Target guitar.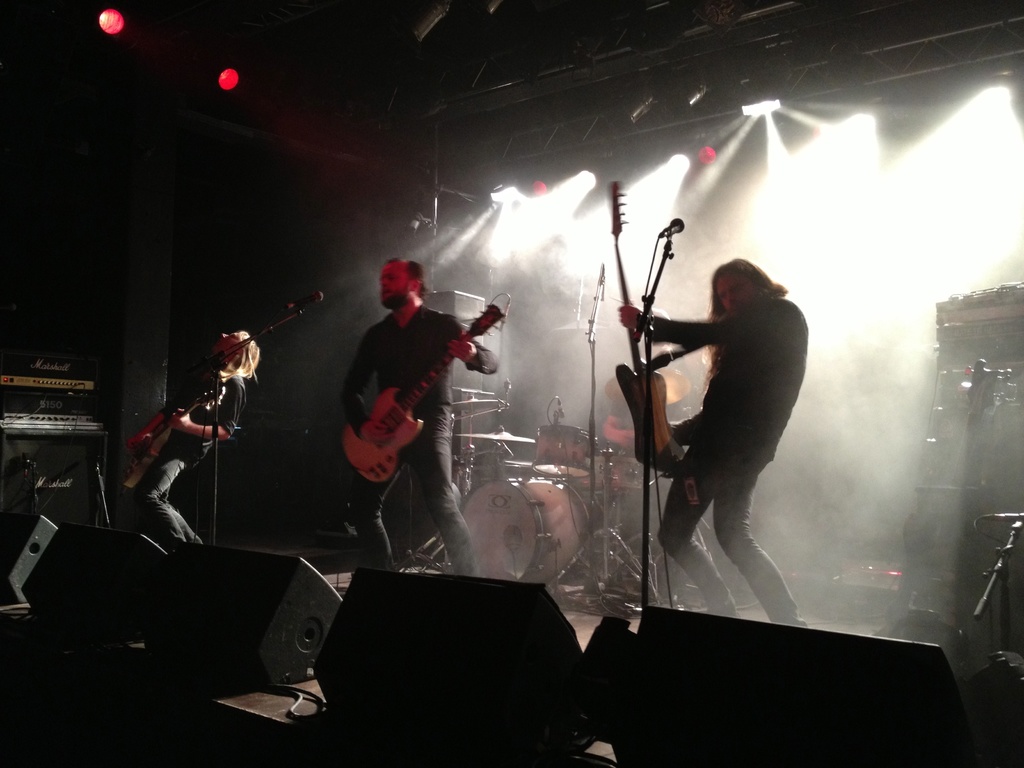
Target region: box(892, 349, 1007, 638).
